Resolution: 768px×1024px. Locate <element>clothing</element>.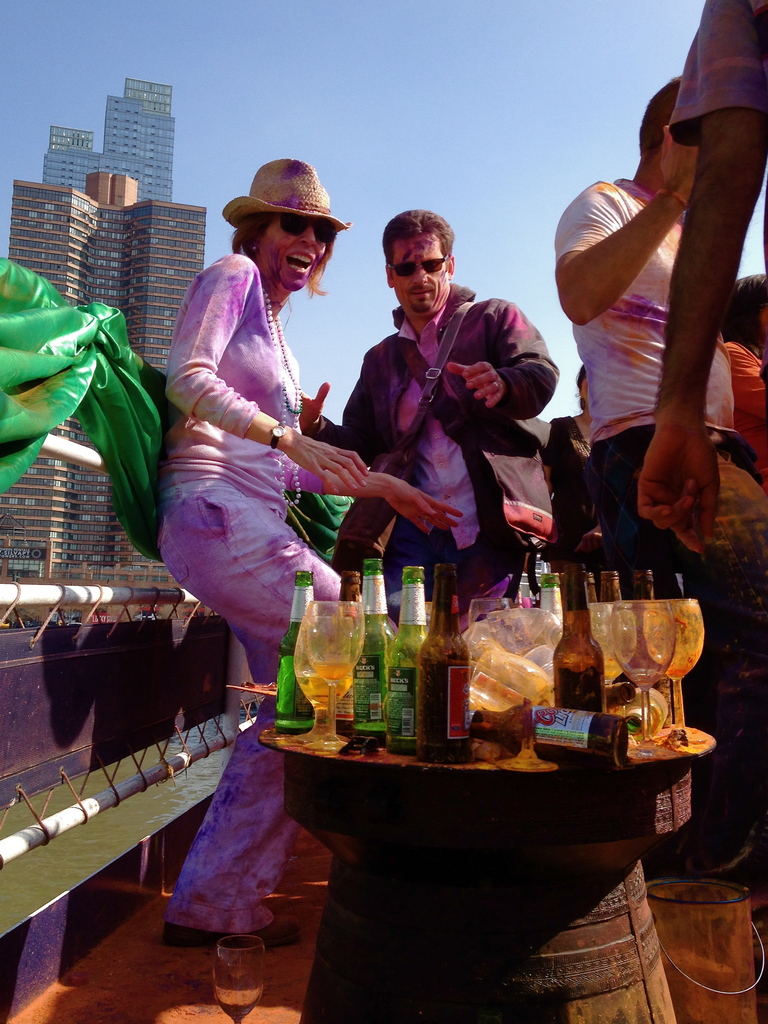
BBox(721, 337, 767, 486).
